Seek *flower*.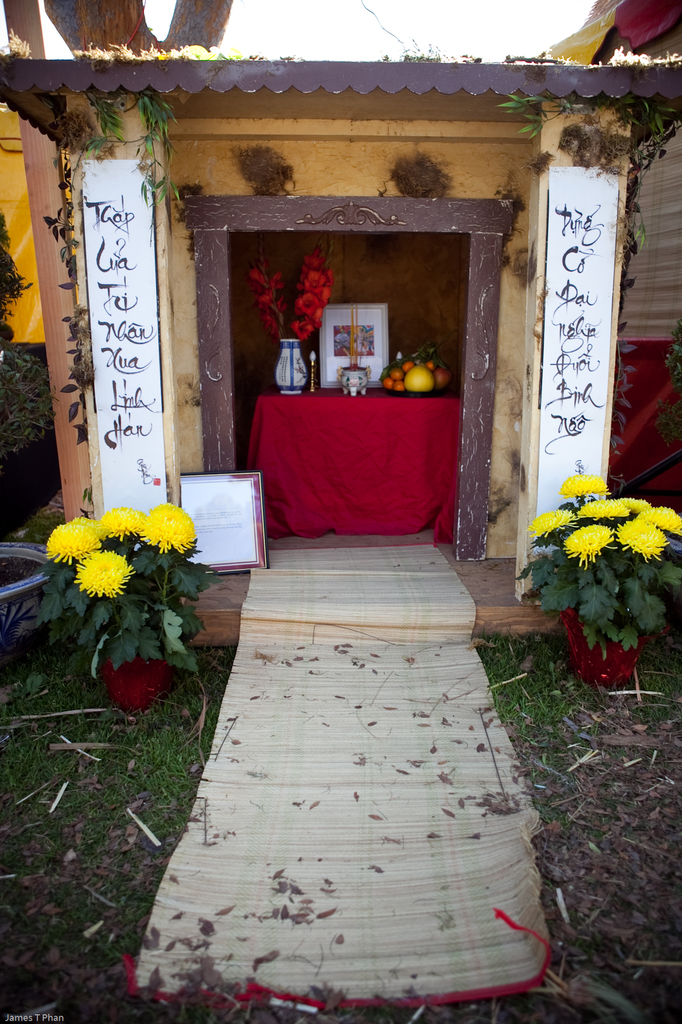
[x1=572, y1=496, x2=635, y2=515].
